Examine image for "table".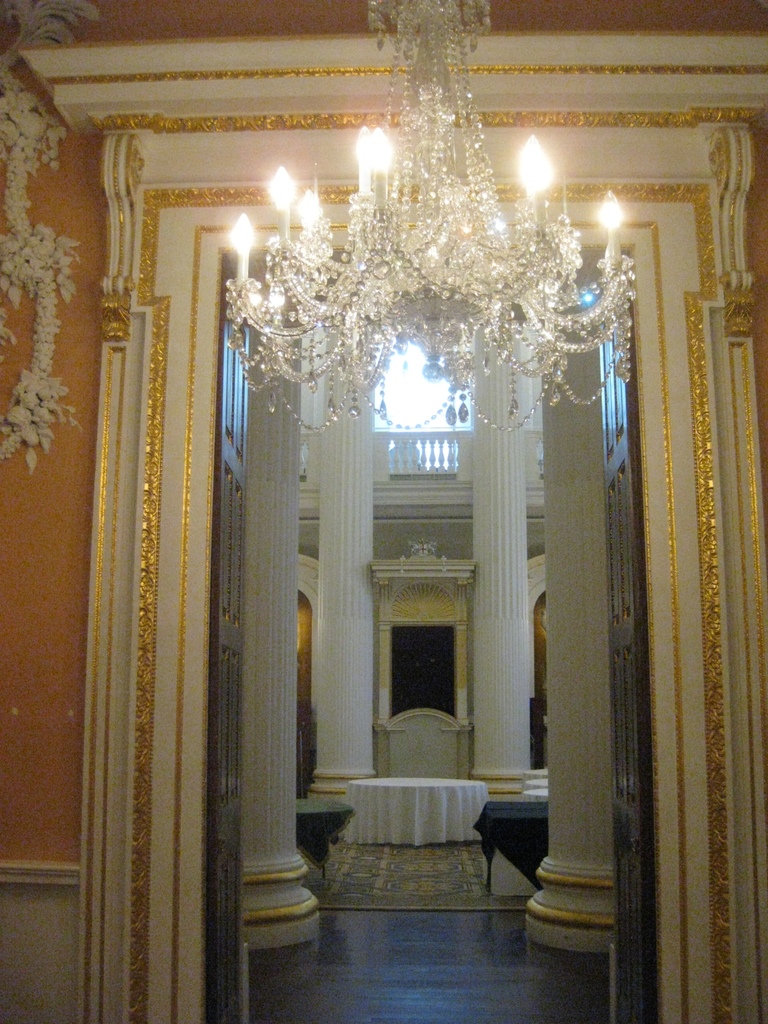
Examination result: bbox(473, 796, 556, 888).
